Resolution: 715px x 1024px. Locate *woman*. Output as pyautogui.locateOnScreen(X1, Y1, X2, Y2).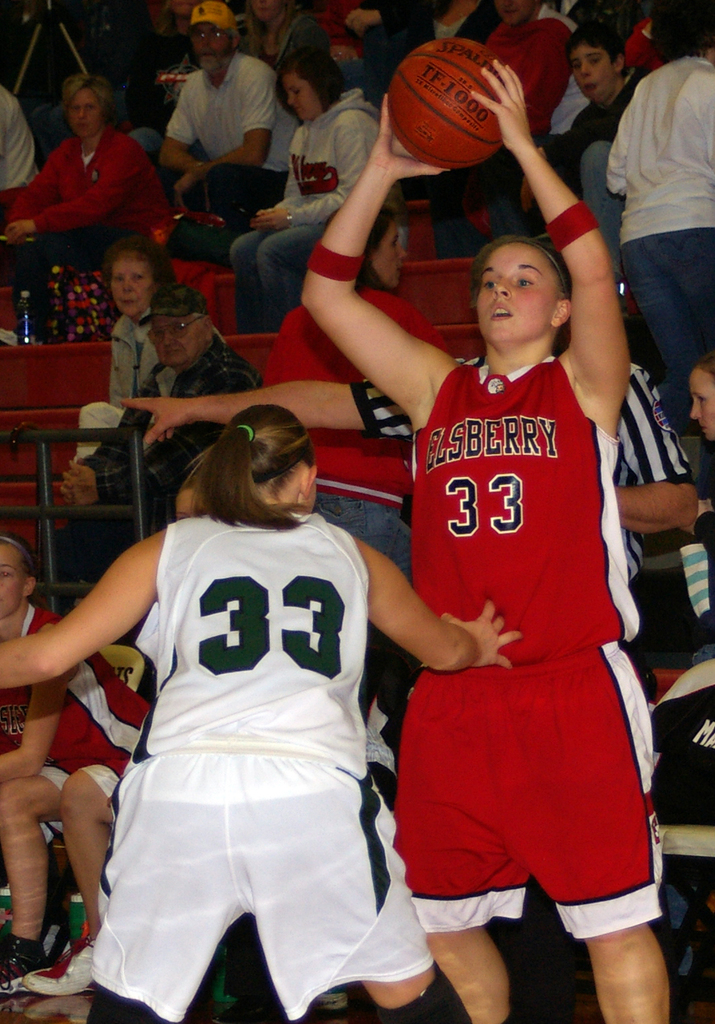
pyautogui.locateOnScreen(17, 64, 171, 255).
